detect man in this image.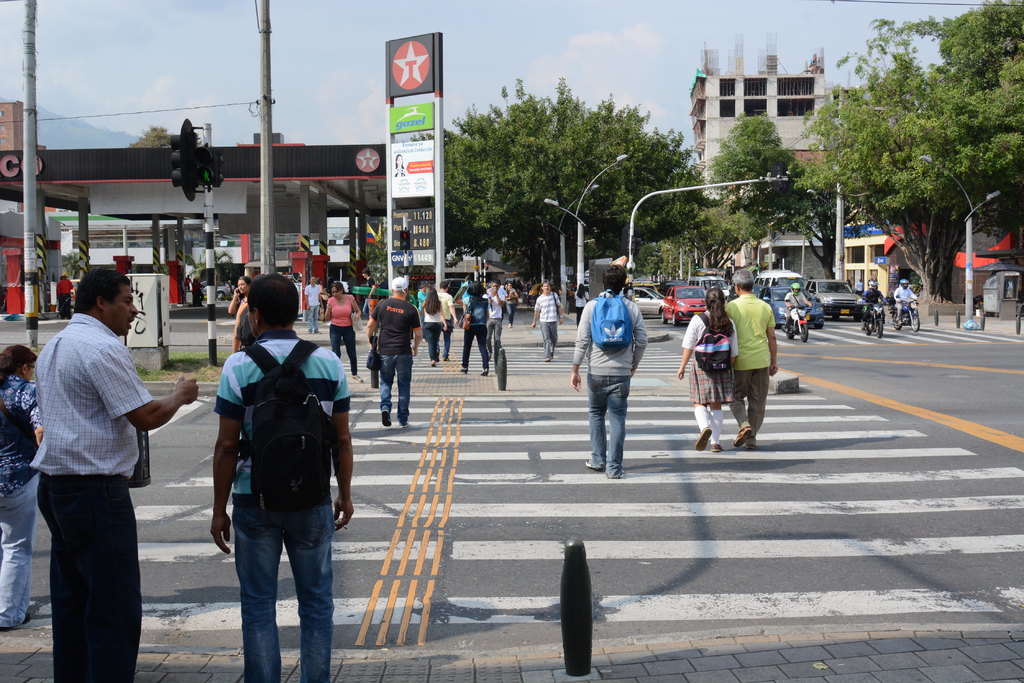
Detection: detection(435, 282, 458, 360).
